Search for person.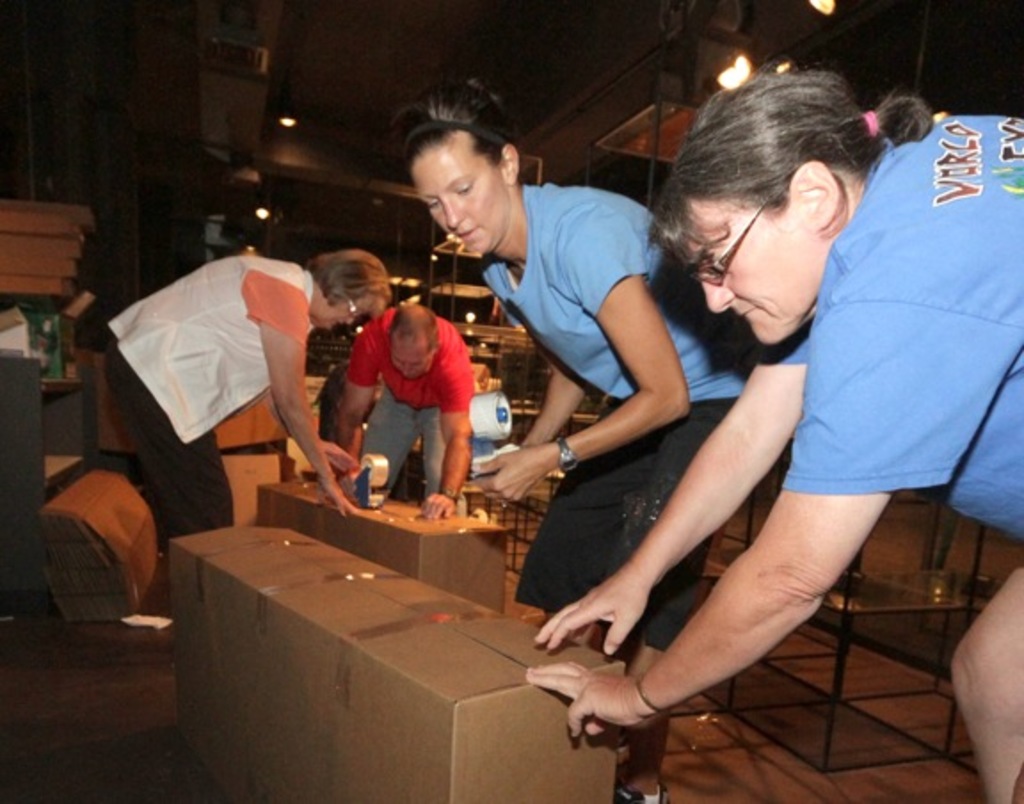
Found at (x1=96, y1=238, x2=389, y2=560).
